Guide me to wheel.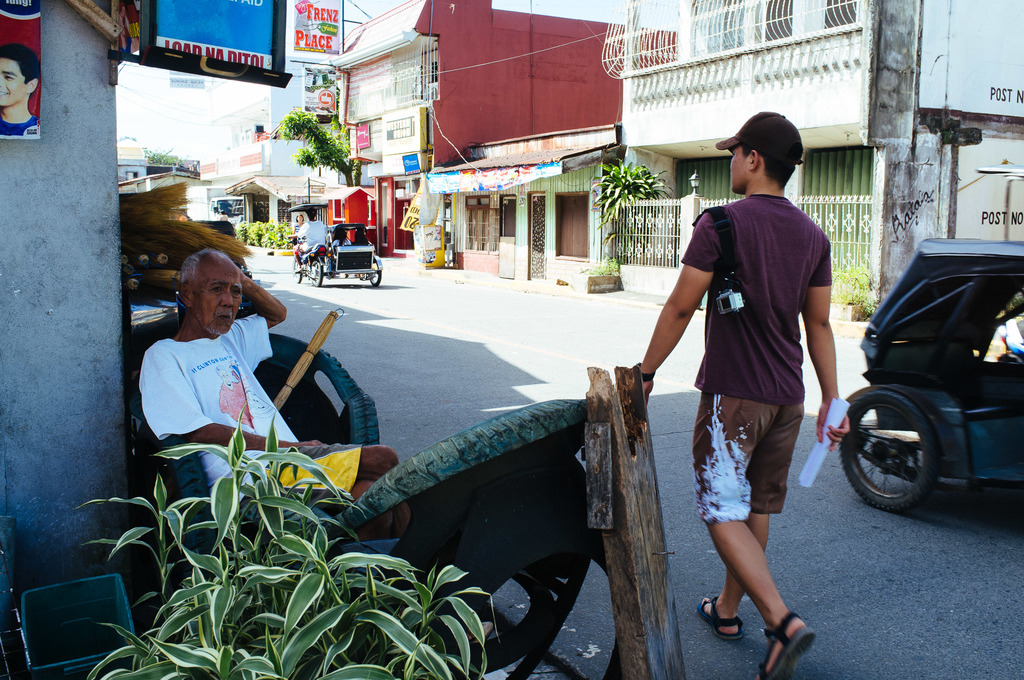
Guidance: detection(831, 385, 945, 512).
